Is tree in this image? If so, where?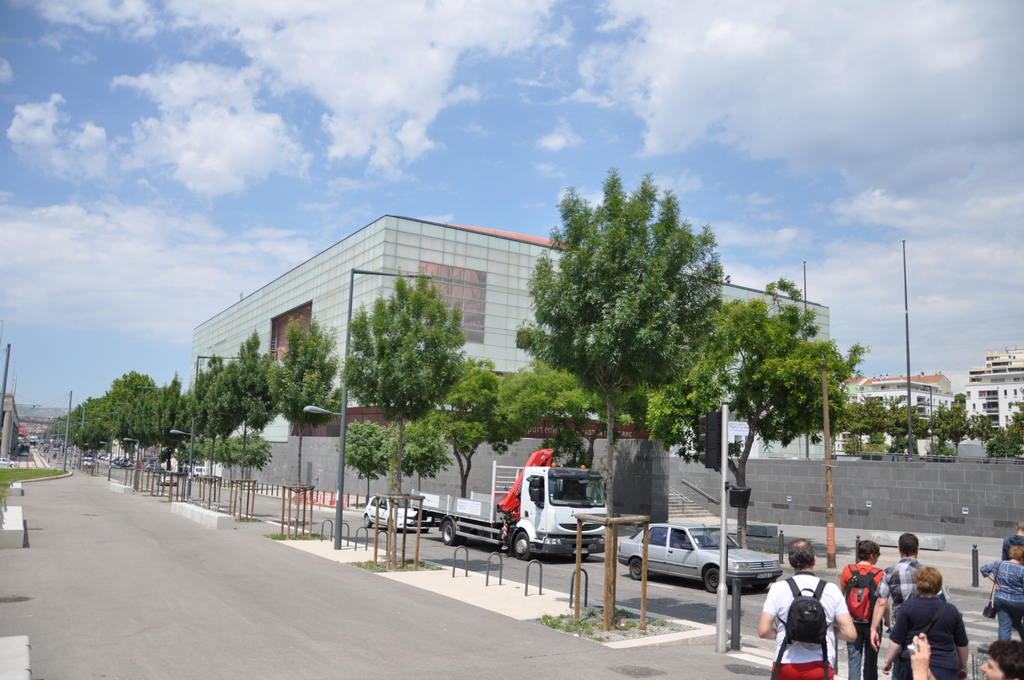
Yes, at bbox=(671, 278, 862, 553).
